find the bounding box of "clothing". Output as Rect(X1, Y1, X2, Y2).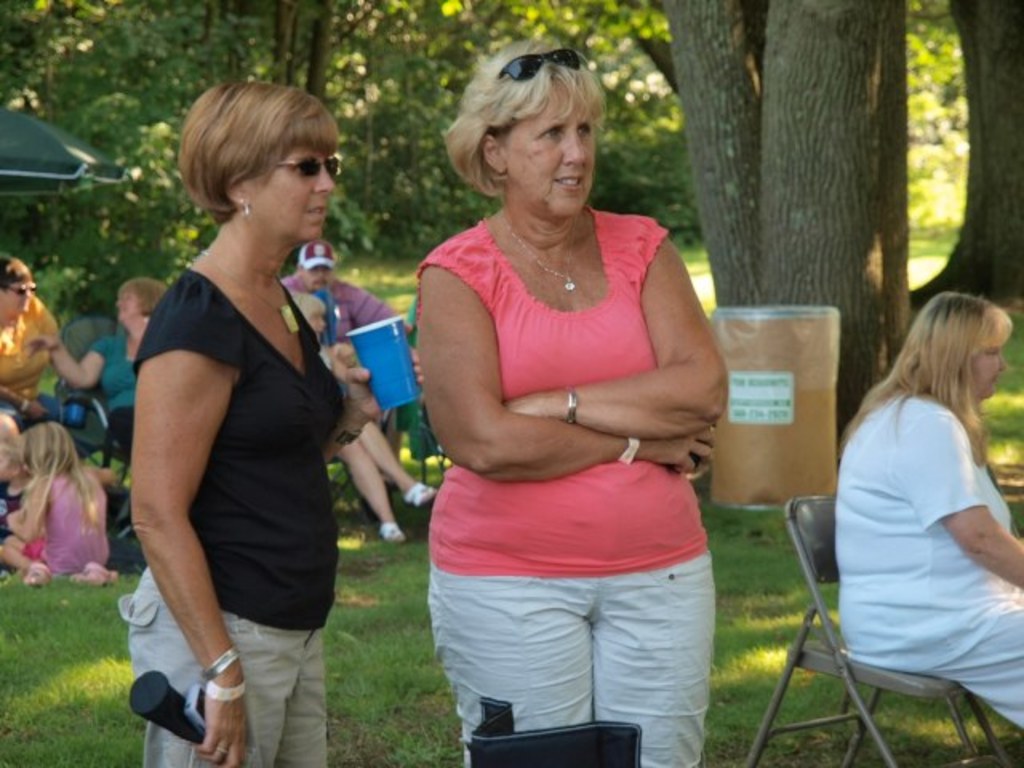
Rect(90, 330, 139, 461).
